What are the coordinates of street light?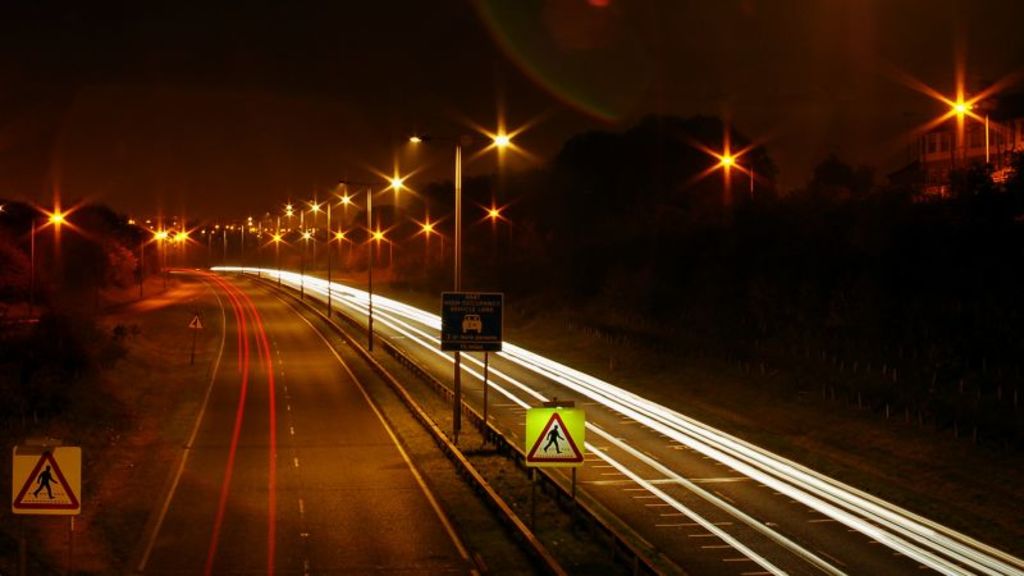
x1=942, y1=97, x2=992, y2=164.
